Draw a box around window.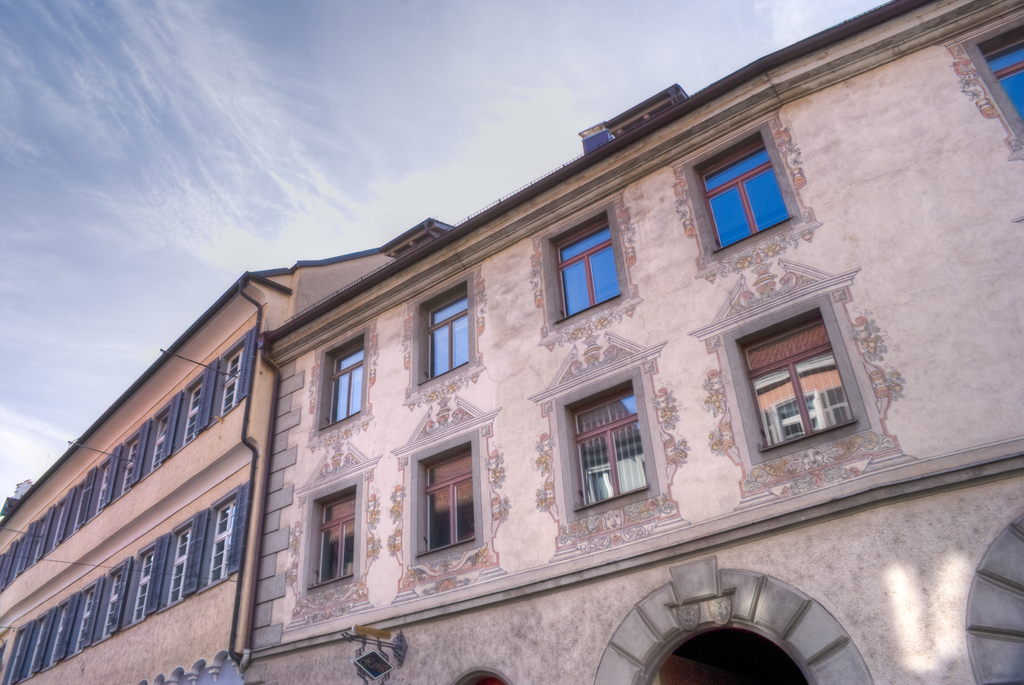
Rect(305, 317, 380, 449).
